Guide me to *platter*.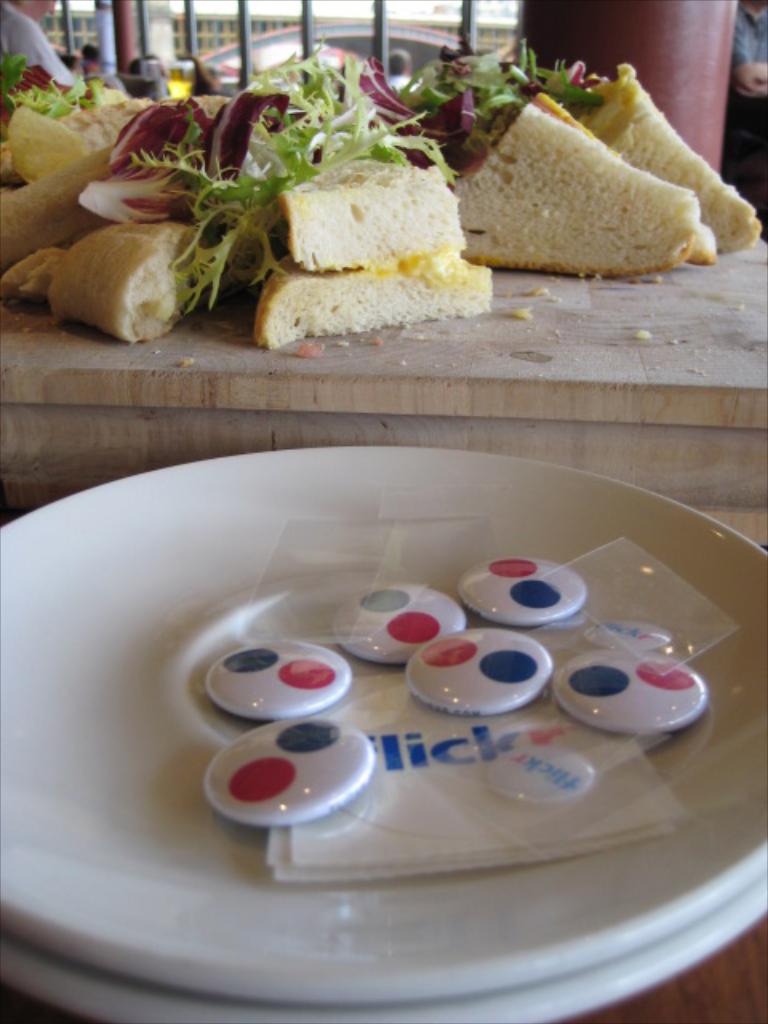
Guidance: box=[0, 442, 766, 1008].
